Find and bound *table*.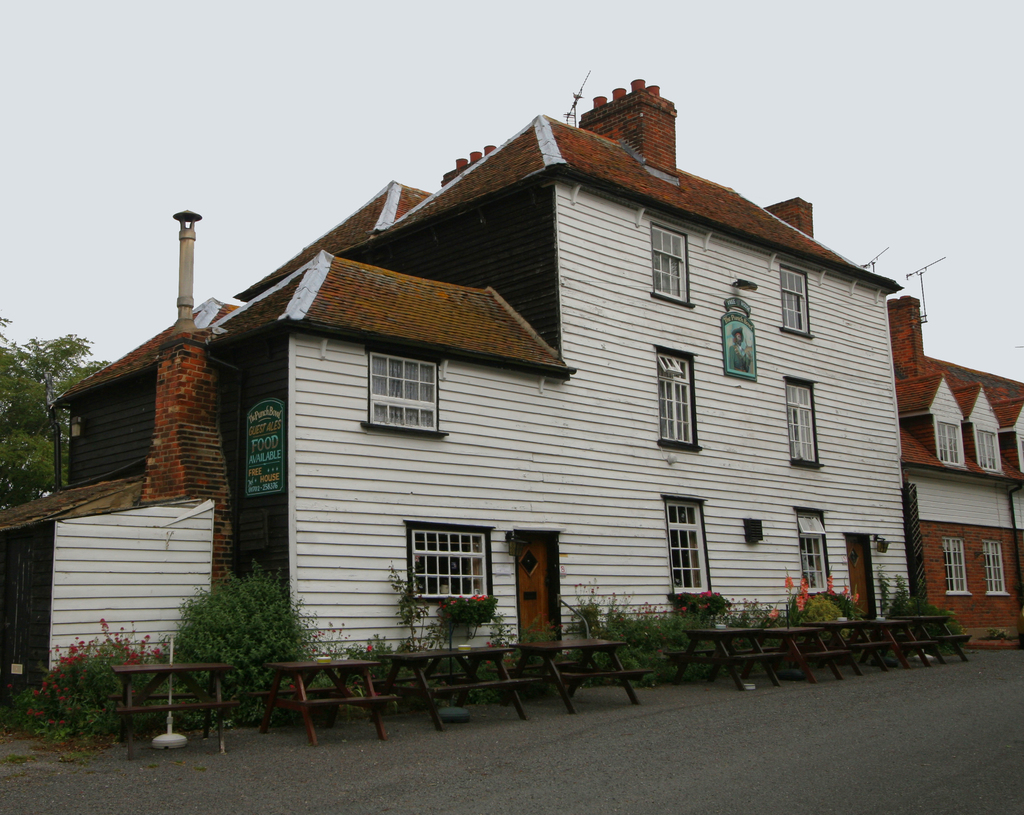
Bound: left=833, top=613, right=891, bottom=680.
